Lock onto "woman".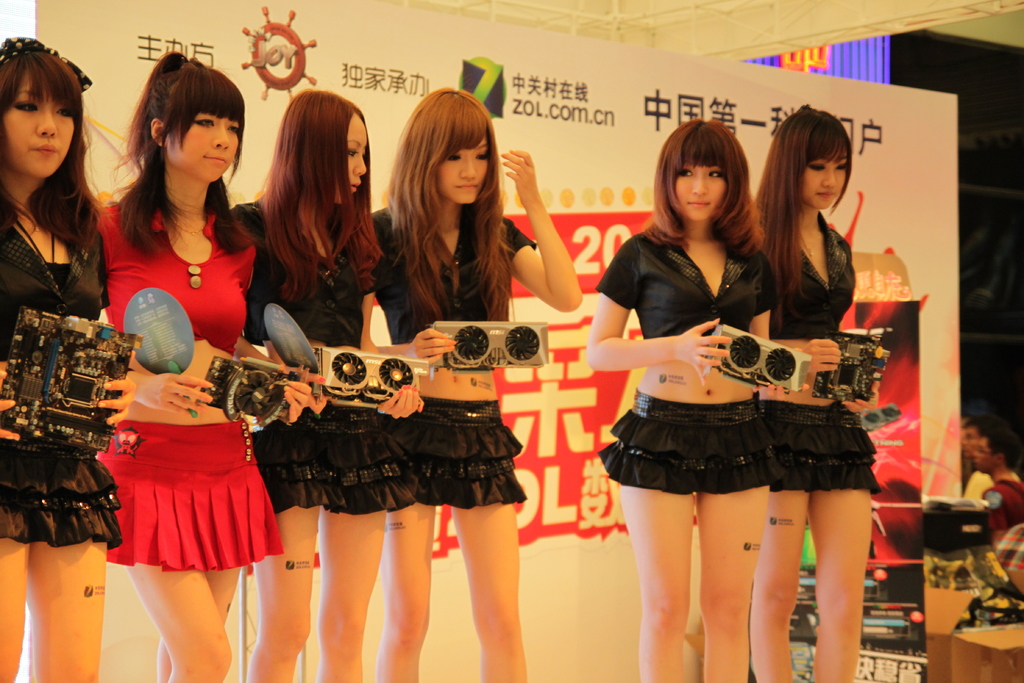
Locked: {"left": 88, "top": 49, "right": 303, "bottom": 682}.
